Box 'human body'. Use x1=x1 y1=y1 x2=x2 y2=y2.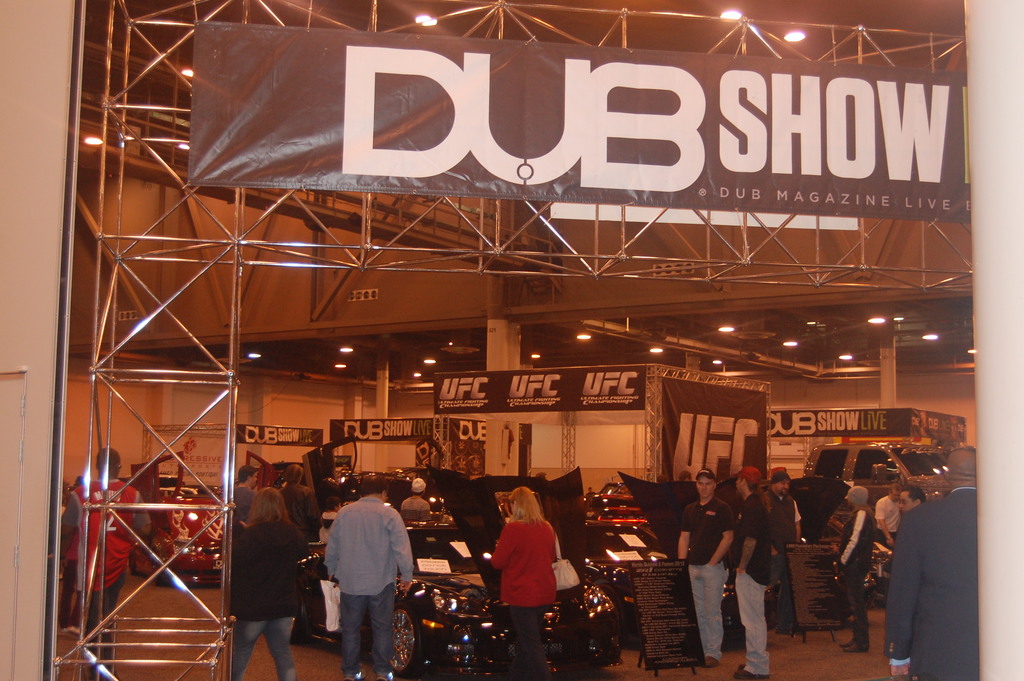
x1=884 y1=442 x2=972 y2=677.
